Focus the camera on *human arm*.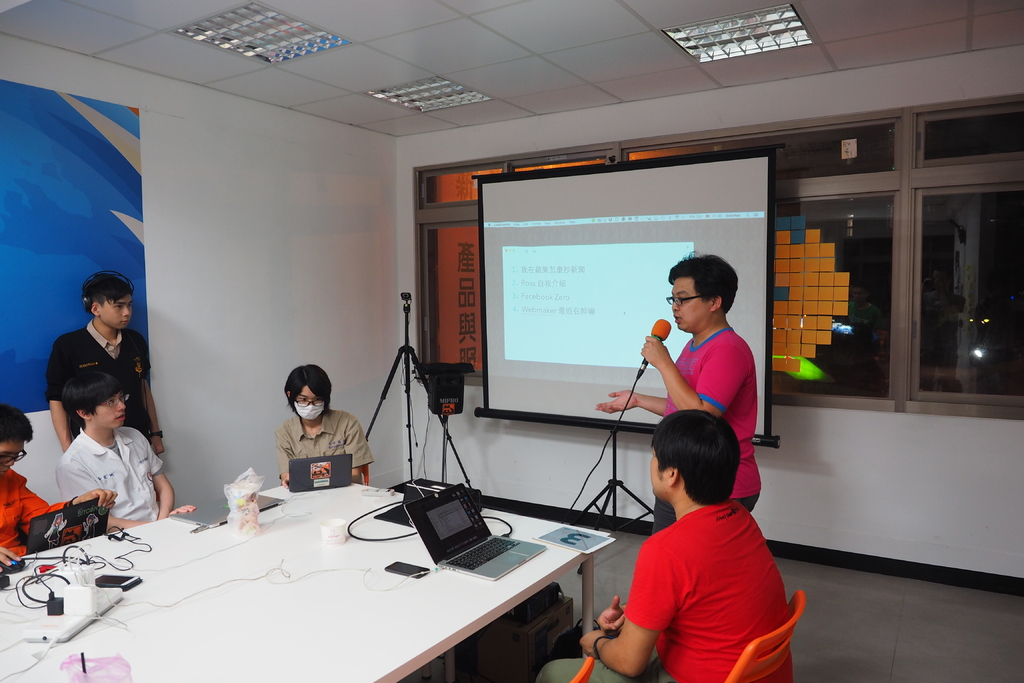
Focus region: <region>594, 383, 665, 412</region>.
